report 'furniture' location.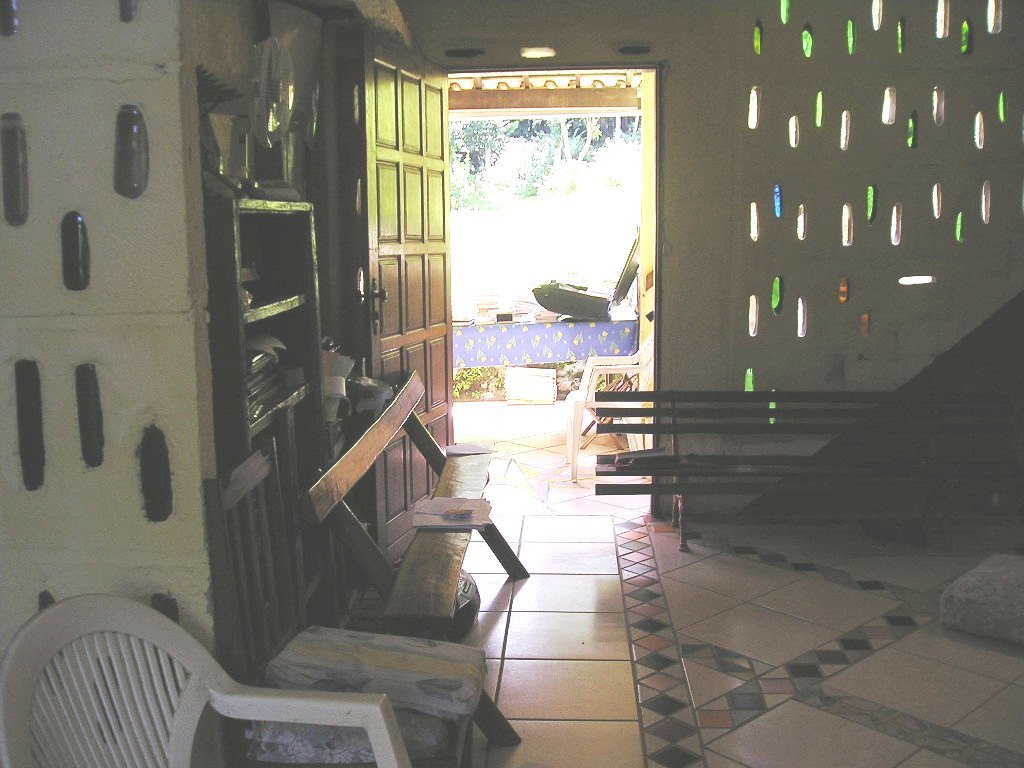
Report: locate(199, 425, 482, 767).
